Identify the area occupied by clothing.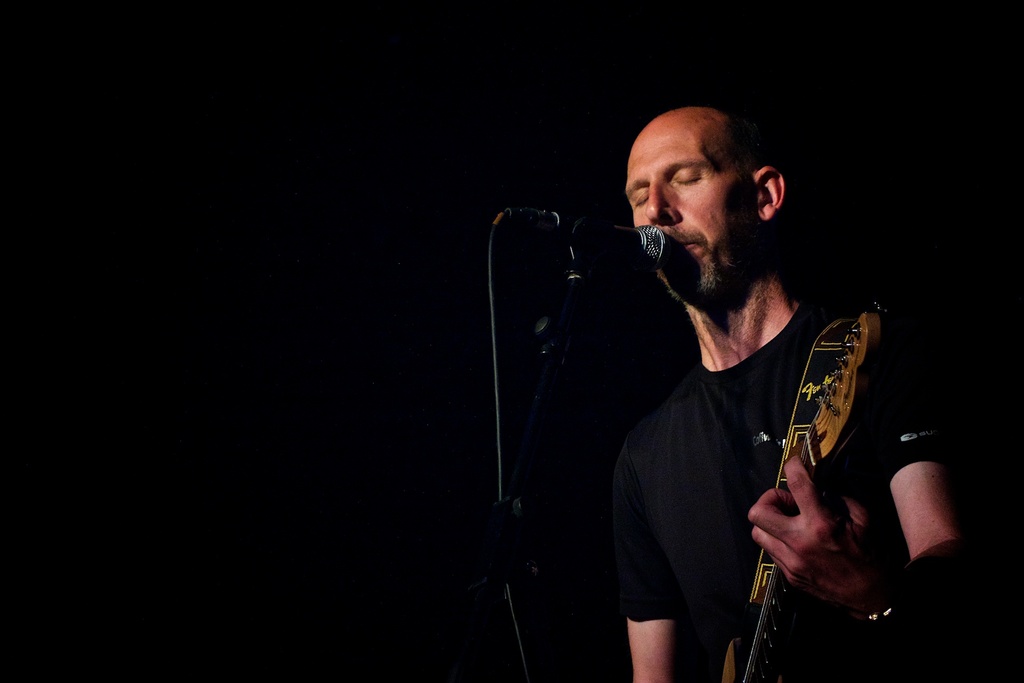
Area: box(589, 182, 856, 671).
